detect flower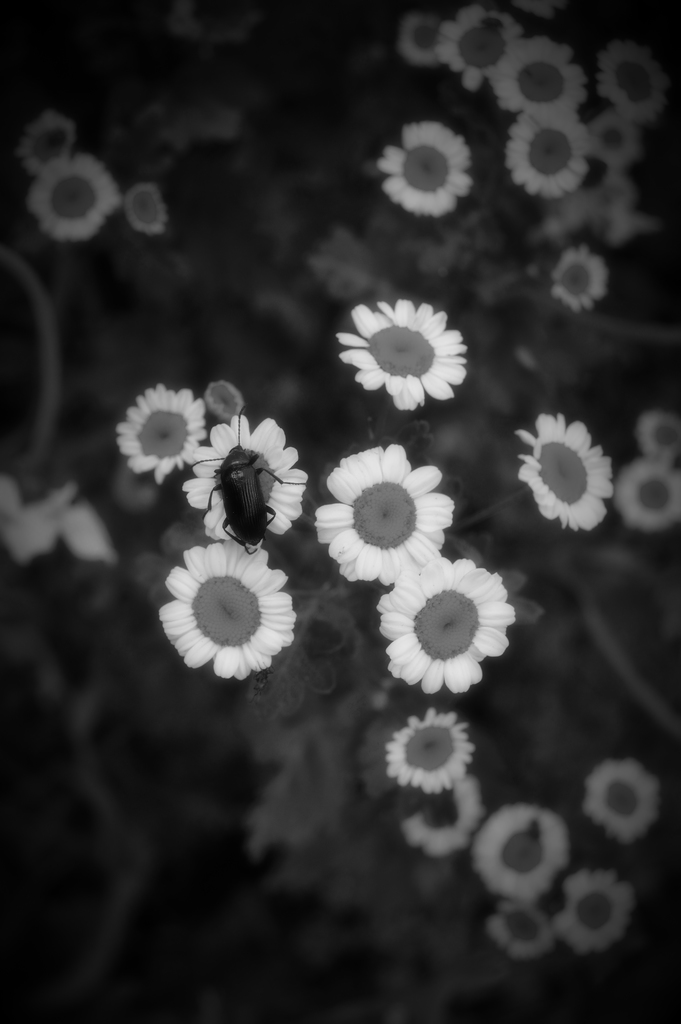
region(637, 412, 680, 457)
